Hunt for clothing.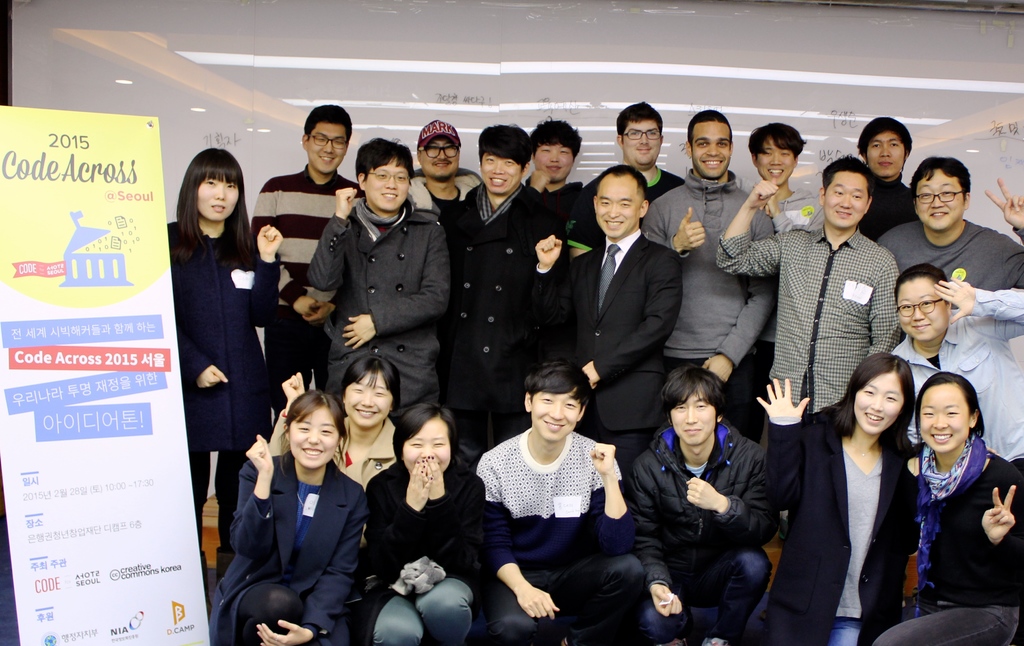
Hunted down at {"left": 317, "top": 205, "right": 436, "bottom": 414}.
